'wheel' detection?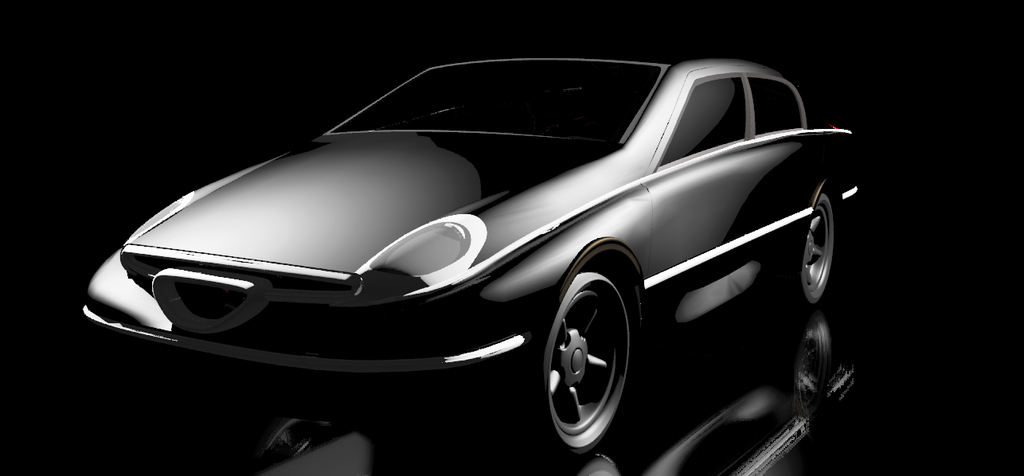
BBox(518, 265, 638, 468)
